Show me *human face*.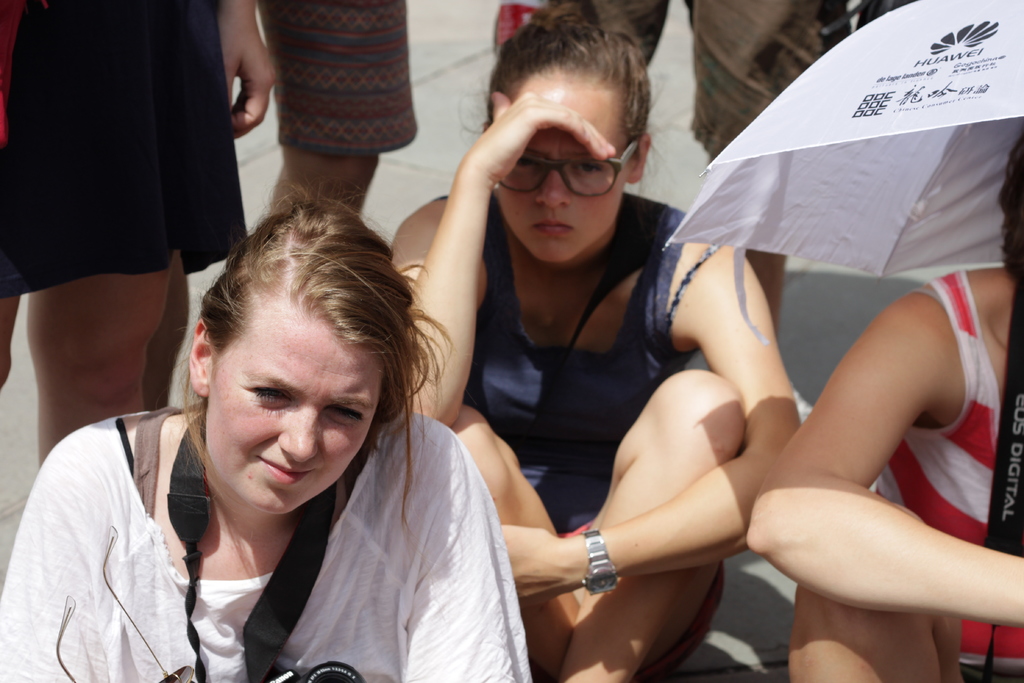
*human face* is here: {"left": 503, "top": 70, "right": 626, "bottom": 263}.
